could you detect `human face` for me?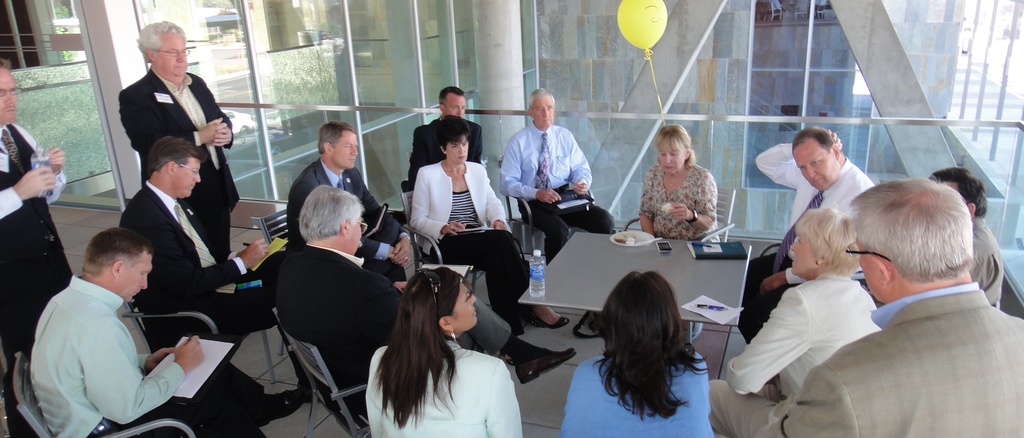
Detection result: bbox=[450, 275, 477, 332].
